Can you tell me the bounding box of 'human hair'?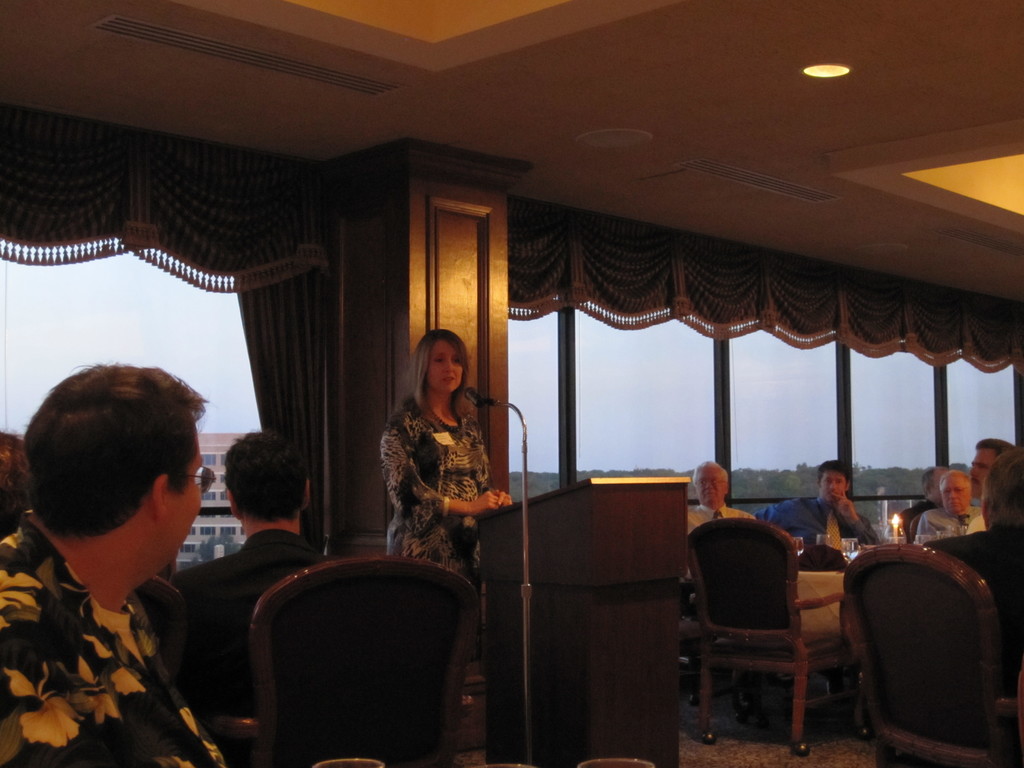
[left=0, top=429, right=27, bottom=548].
